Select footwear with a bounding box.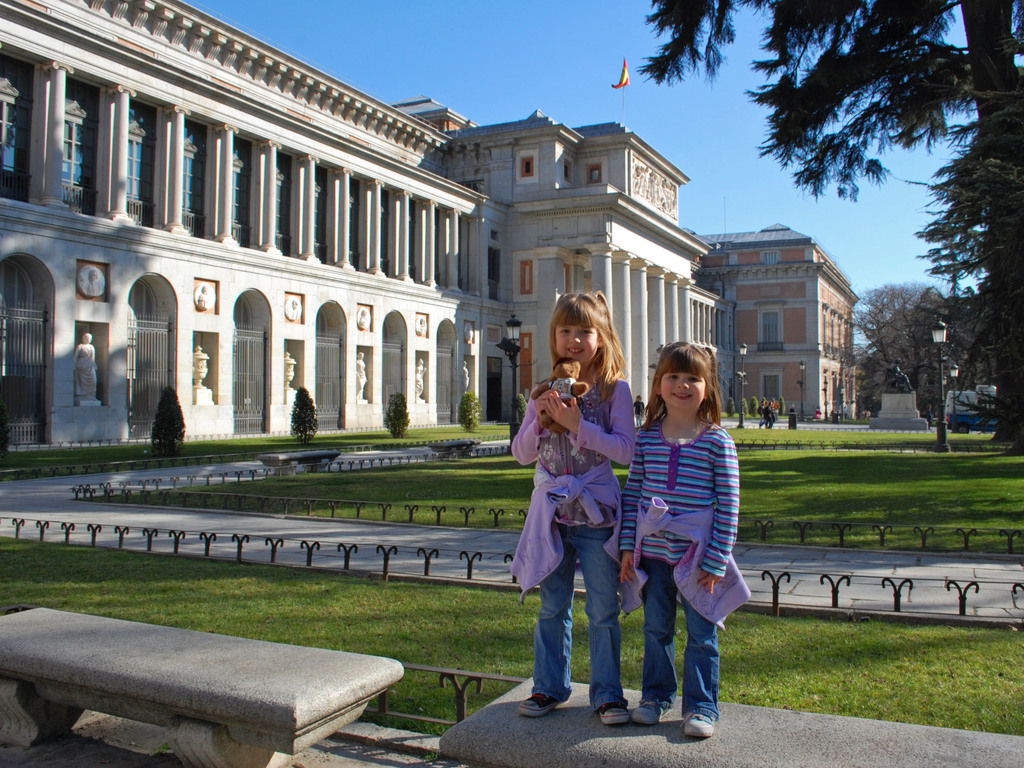
[682, 712, 716, 738].
